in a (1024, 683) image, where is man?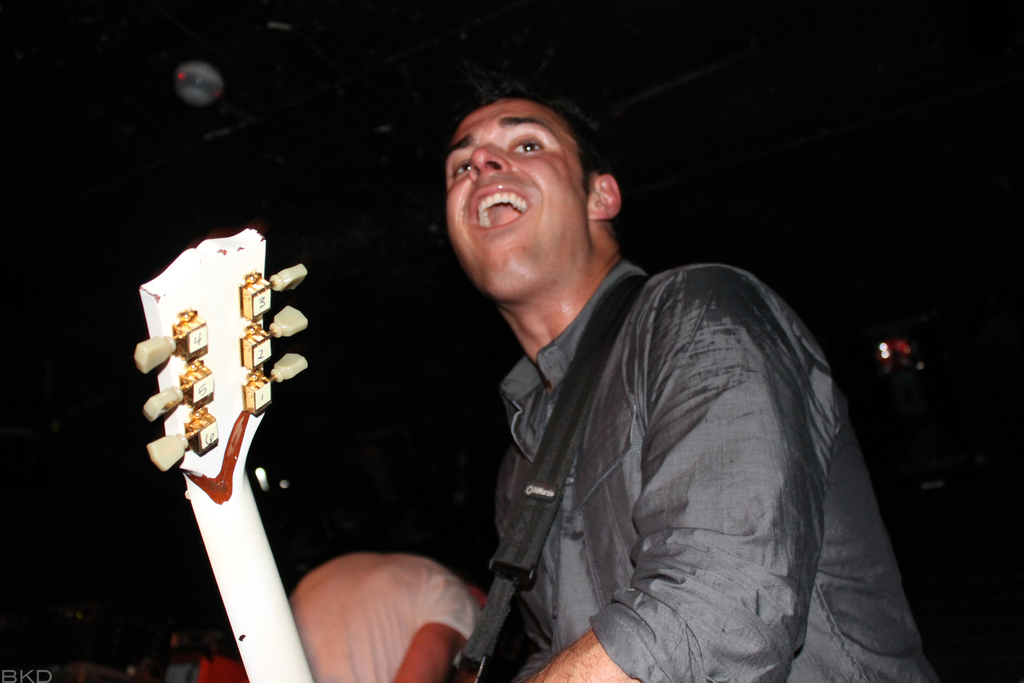
Rect(388, 88, 888, 682).
